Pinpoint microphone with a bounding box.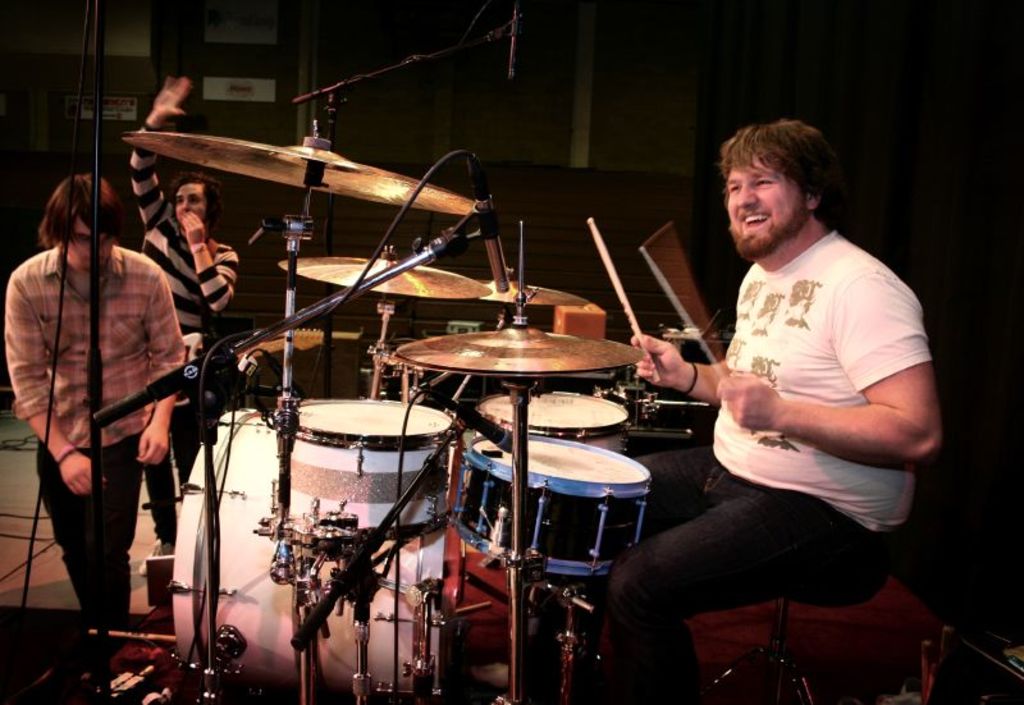
bbox=(472, 193, 509, 292).
